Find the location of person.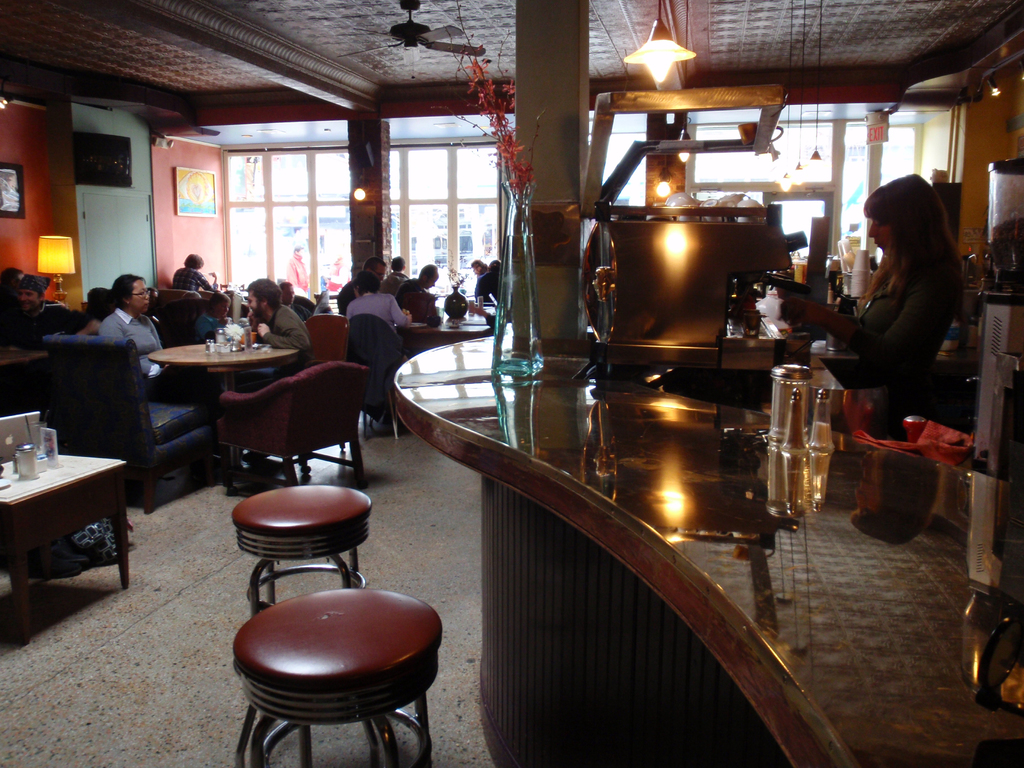
Location: (93,305,193,404).
